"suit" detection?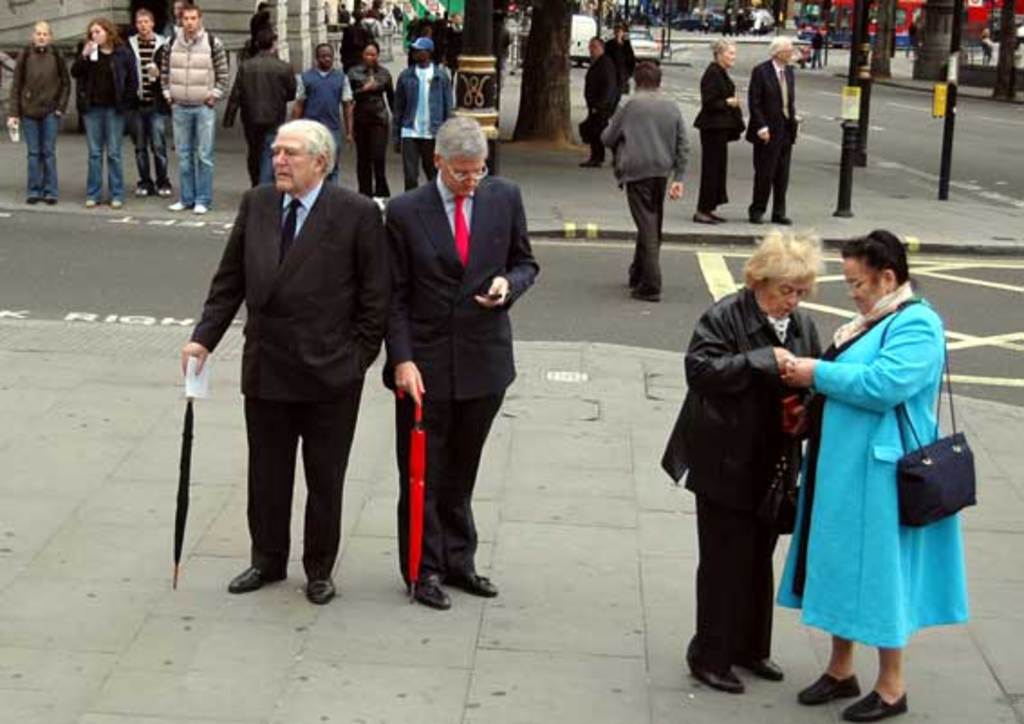
694:61:737:218
